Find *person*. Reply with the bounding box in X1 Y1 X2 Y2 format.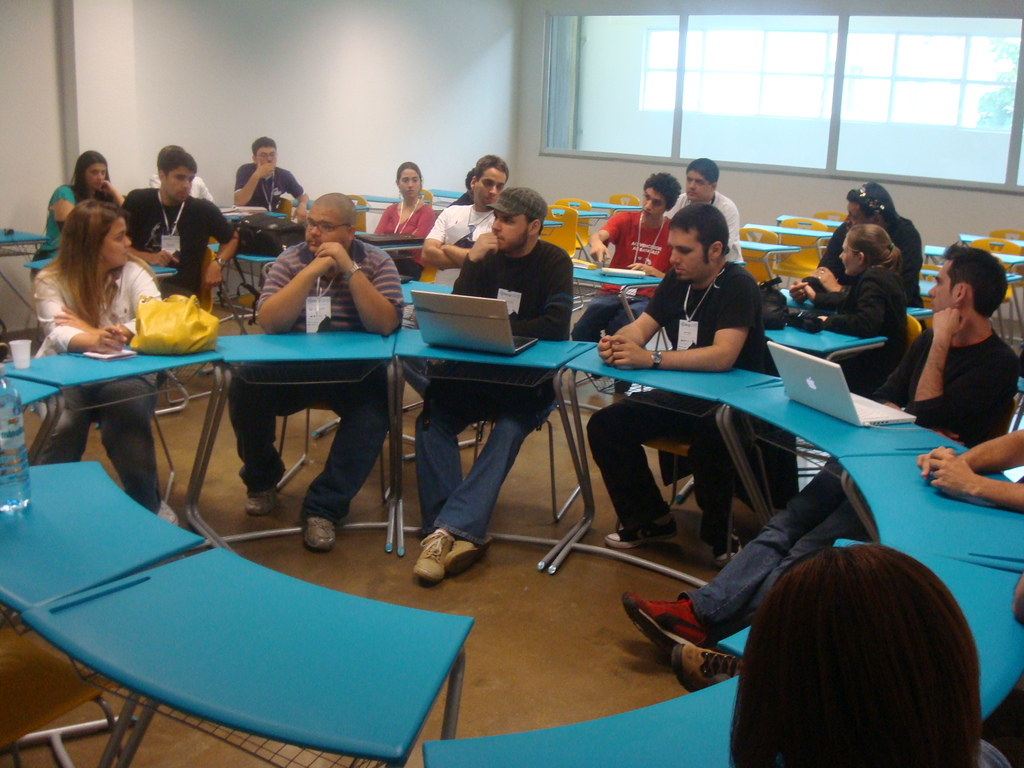
726 548 1014 767.
